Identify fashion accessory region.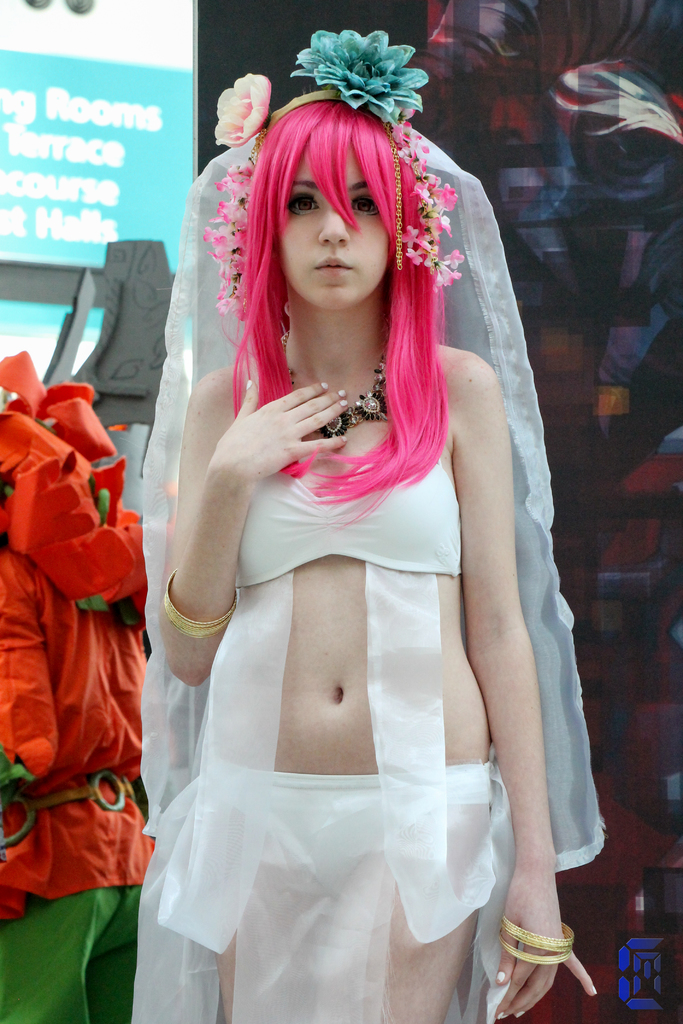
Region: 164 572 237 638.
